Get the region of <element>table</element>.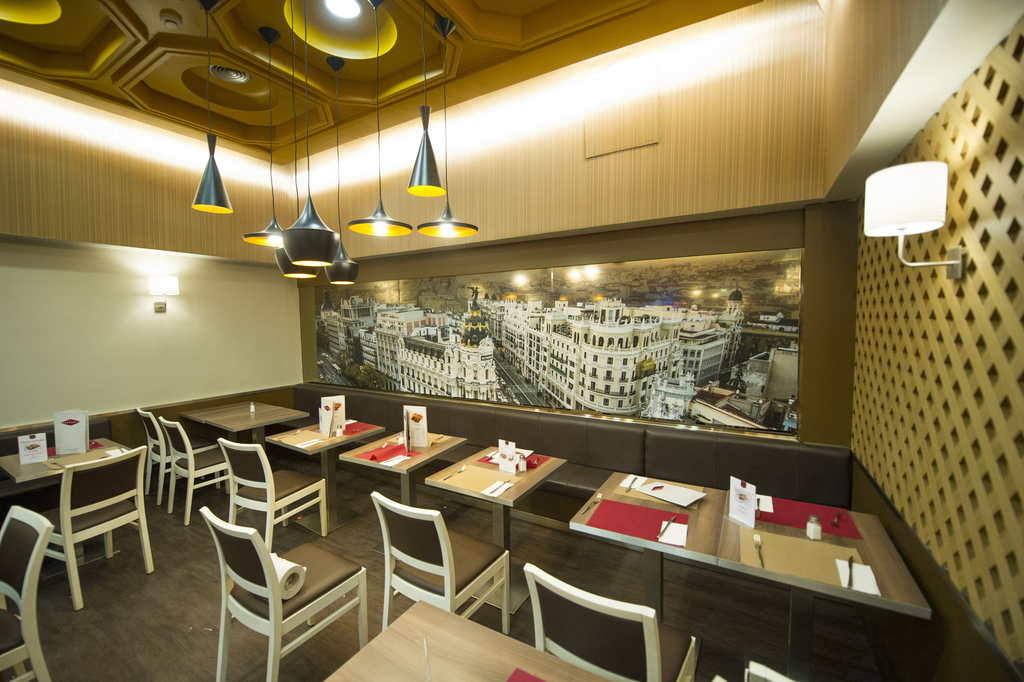
<box>425,446,563,621</box>.
